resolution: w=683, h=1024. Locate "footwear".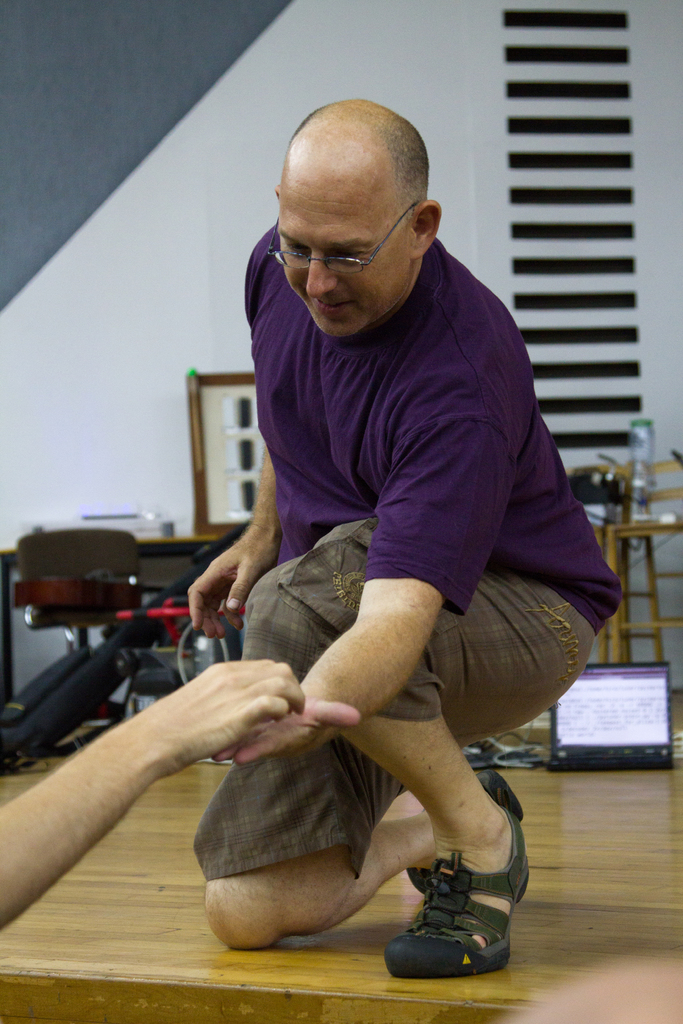
locate(399, 860, 432, 892).
